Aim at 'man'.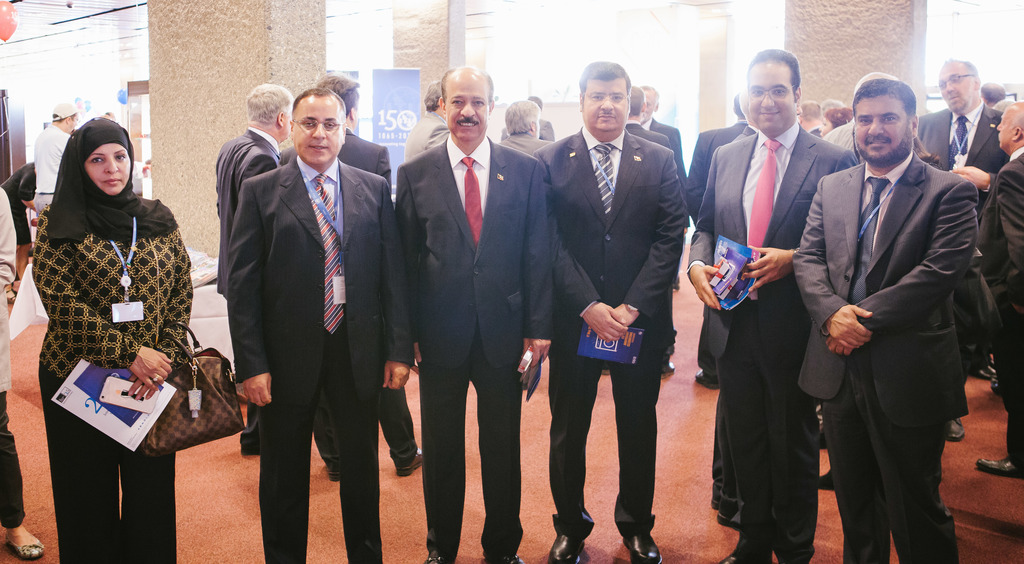
Aimed at 496, 99, 550, 156.
